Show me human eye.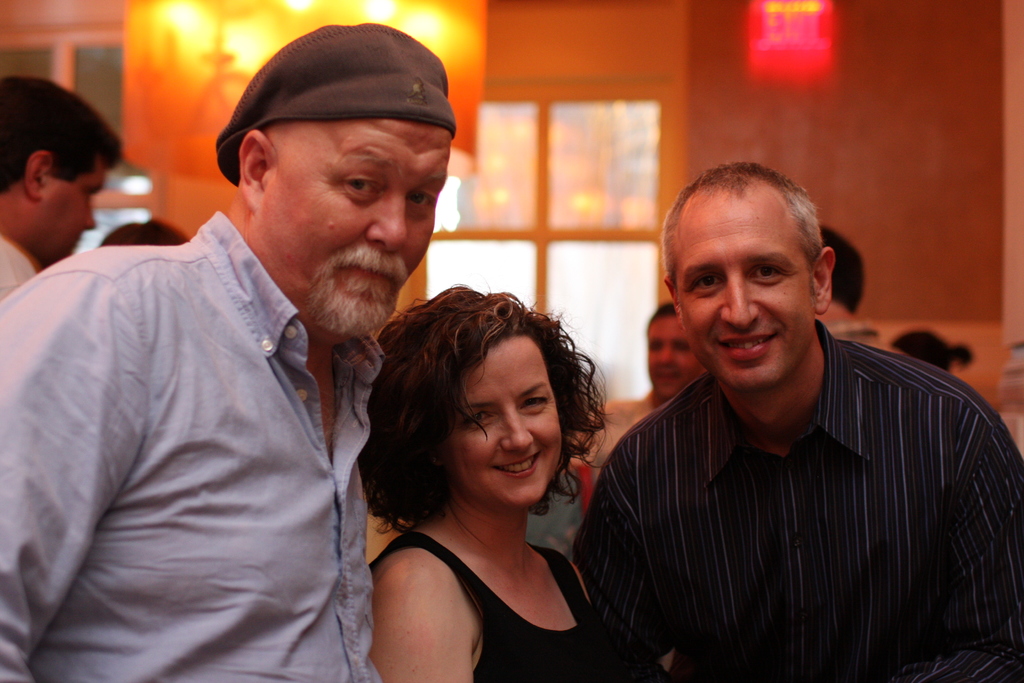
human eye is here: left=404, top=183, right=439, bottom=211.
